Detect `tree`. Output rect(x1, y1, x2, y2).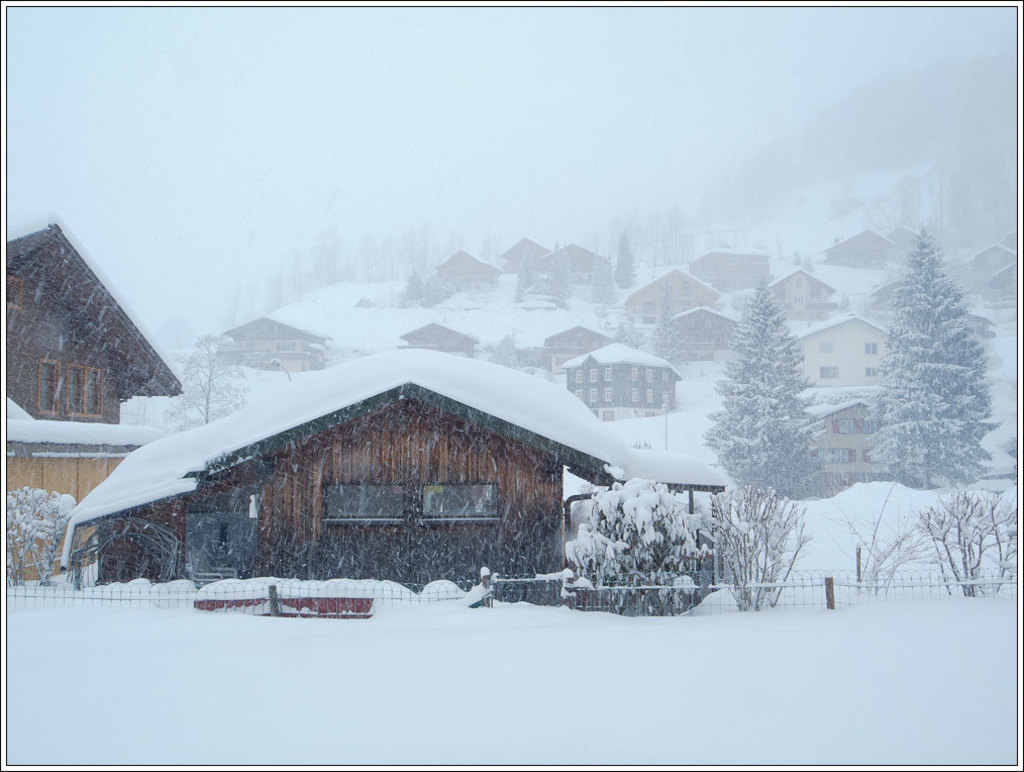
rect(567, 473, 711, 617).
